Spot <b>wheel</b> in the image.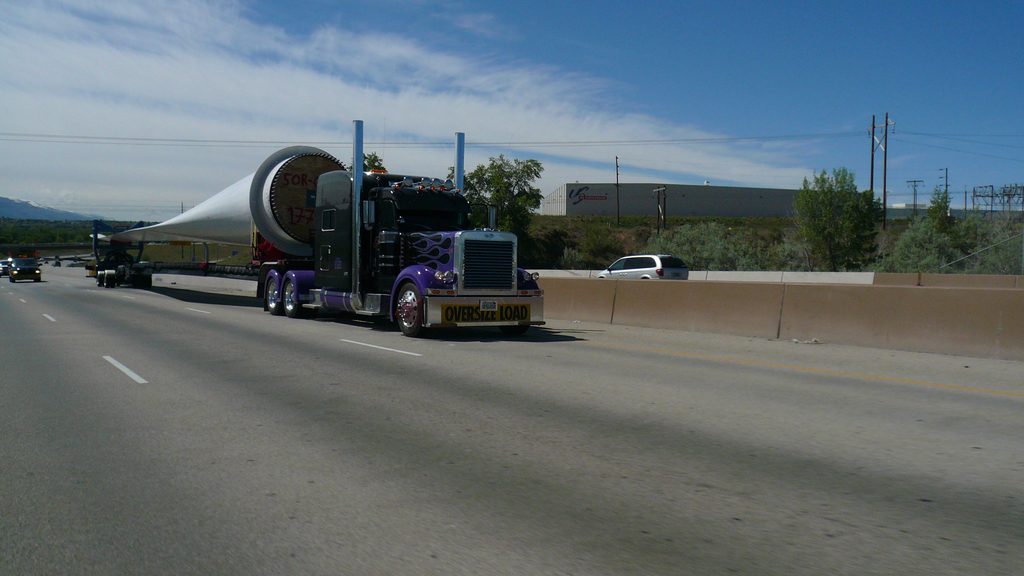
<b>wheel</b> found at 397 282 428 340.
